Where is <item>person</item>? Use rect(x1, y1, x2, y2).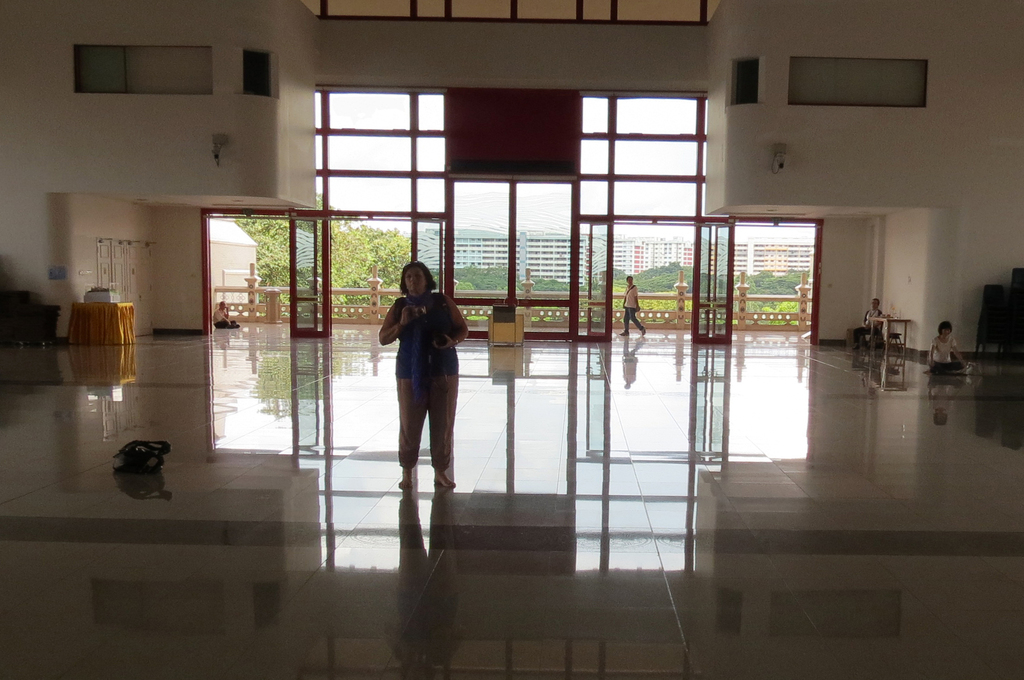
rect(214, 296, 243, 329).
